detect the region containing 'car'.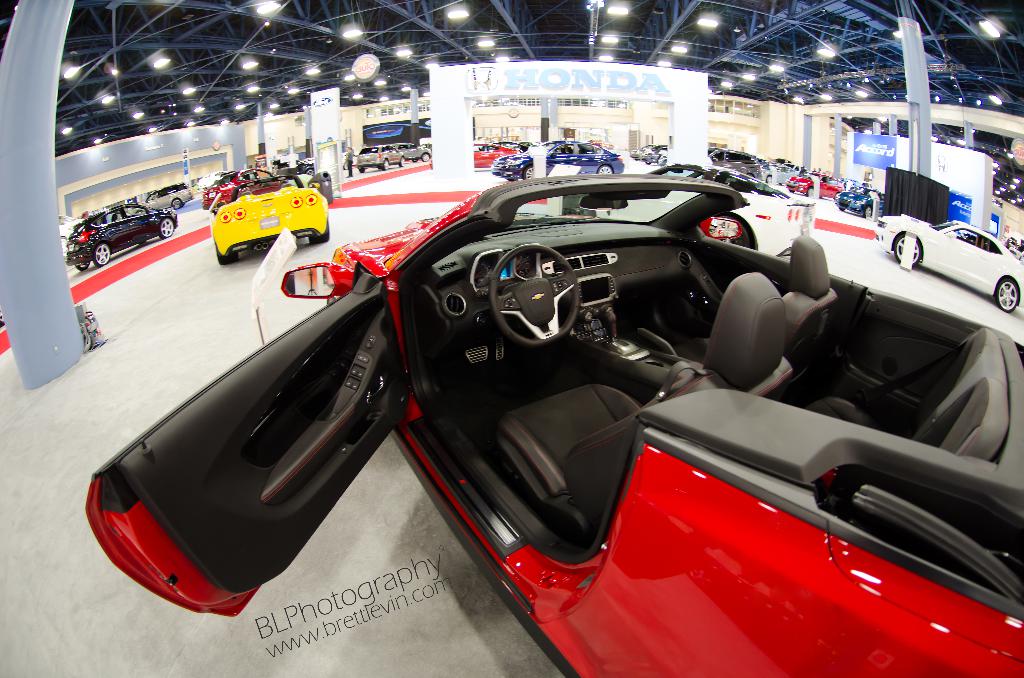
bbox=[359, 143, 410, 172].
